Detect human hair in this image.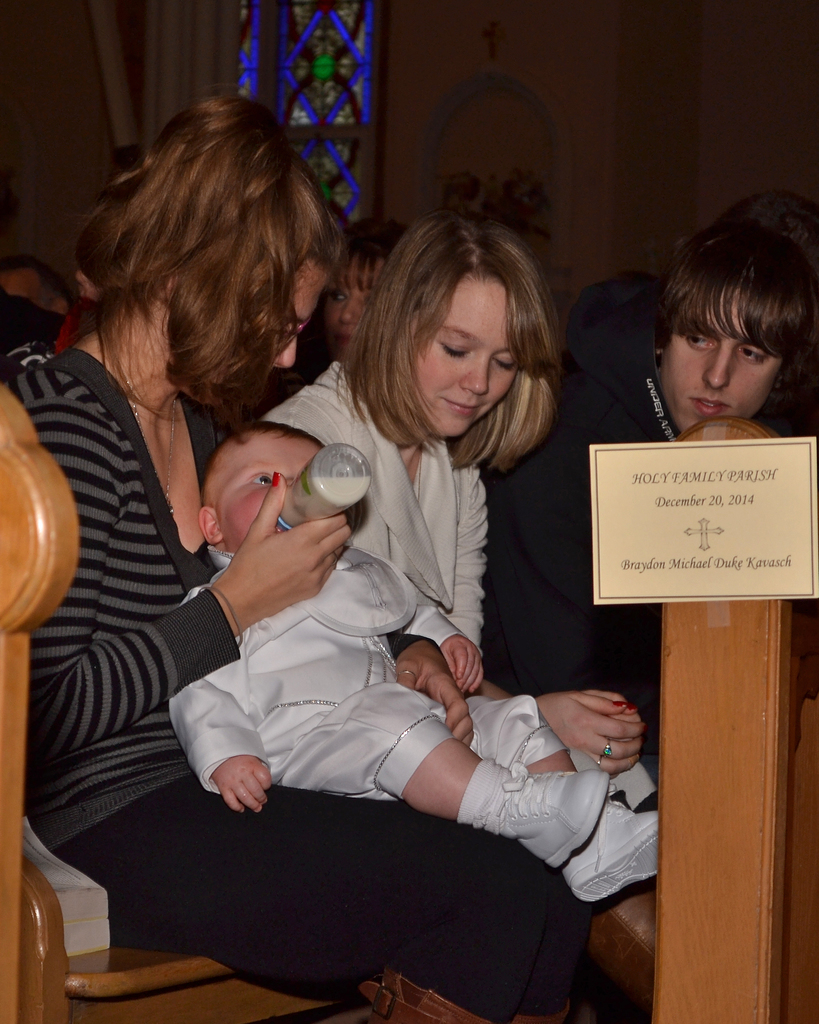
Detection: <bbox>70, 81, 349, 426</bbox>.
